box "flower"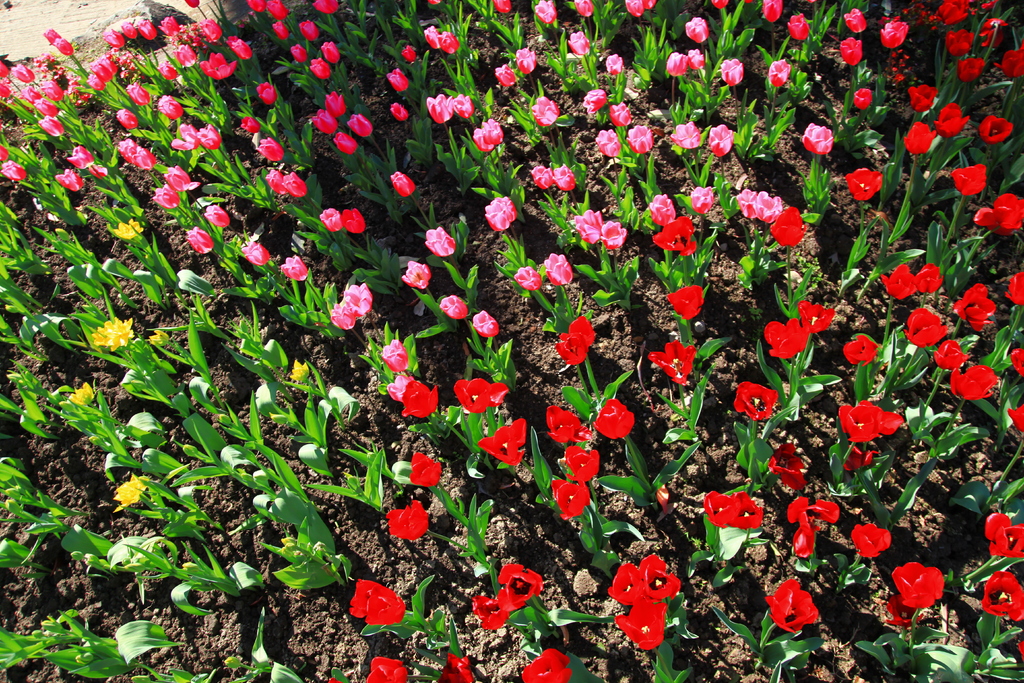
bbox=(287, 359, 316, 378)
